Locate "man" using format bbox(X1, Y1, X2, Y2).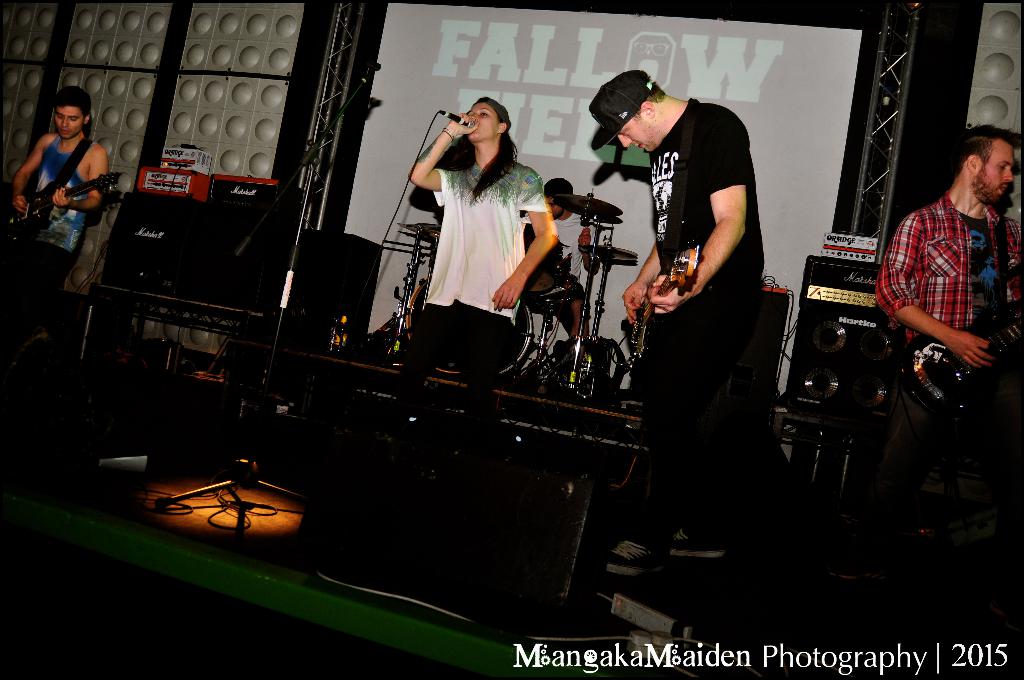
bbox(543, 175, 585, 348).
